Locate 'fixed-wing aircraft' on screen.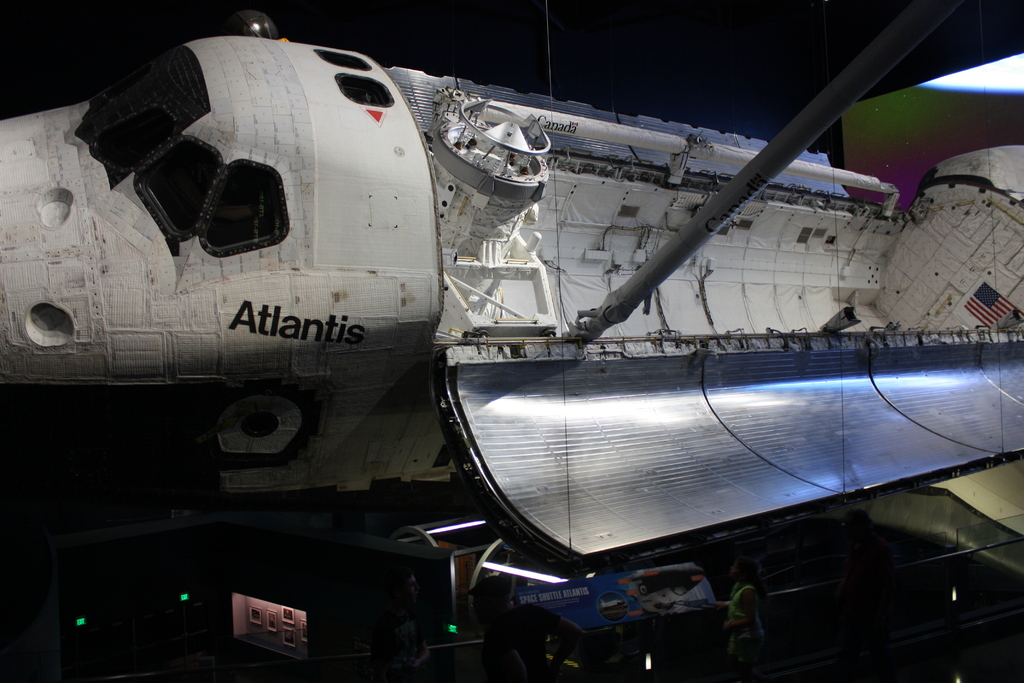
On screen at 0:37:1023:567.
